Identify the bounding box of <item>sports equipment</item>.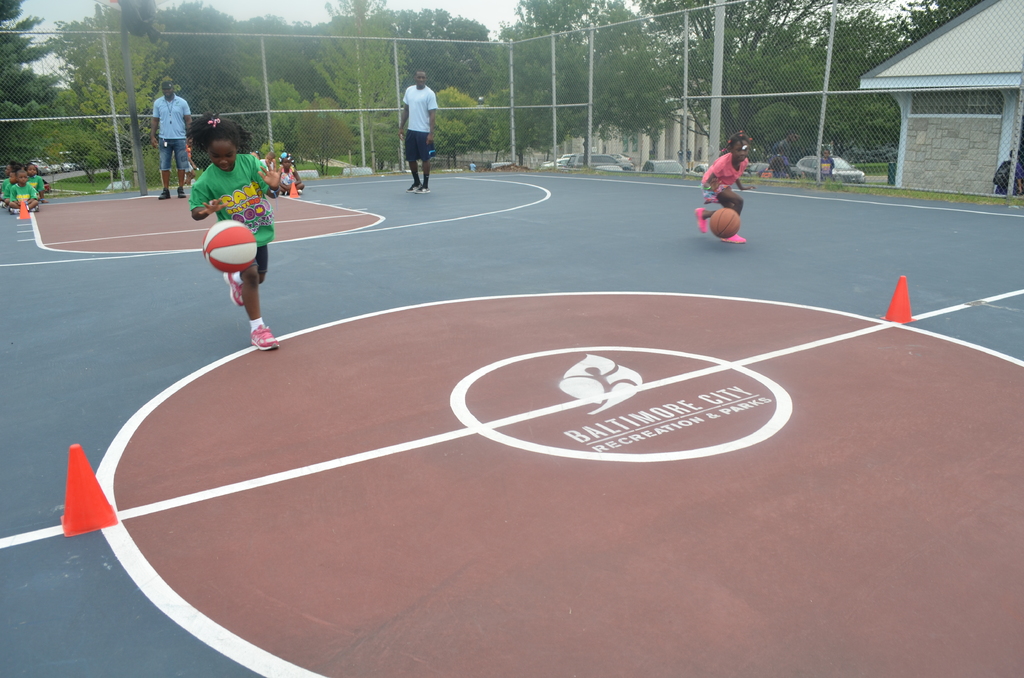
rect(708, 209, 739, 239).
